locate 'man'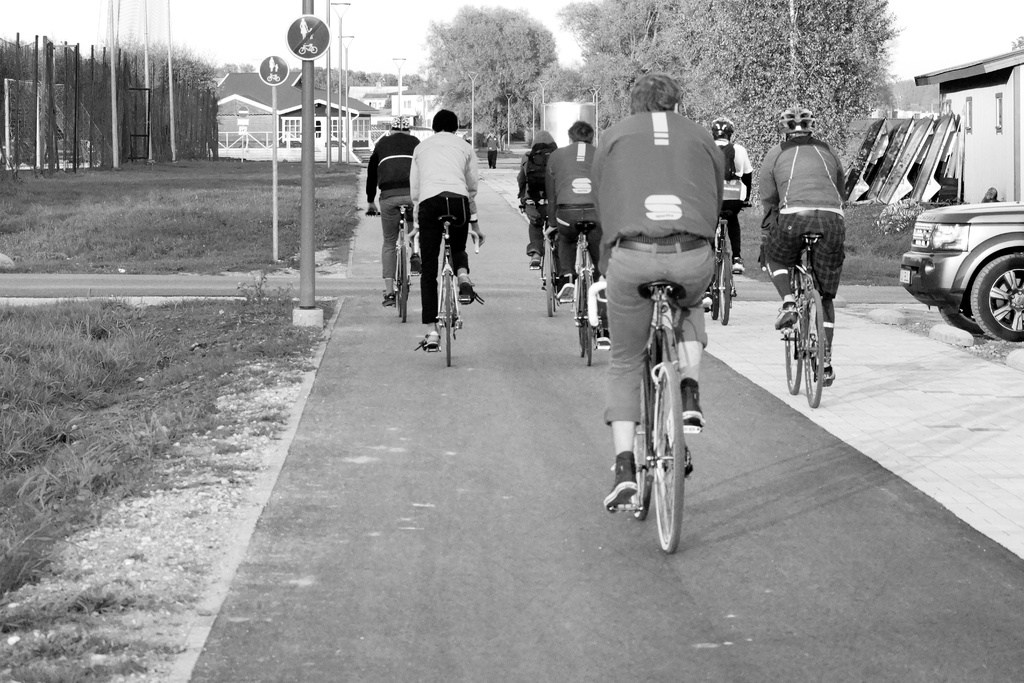
(x1=600, y1=65, x2=724, y2=514)
